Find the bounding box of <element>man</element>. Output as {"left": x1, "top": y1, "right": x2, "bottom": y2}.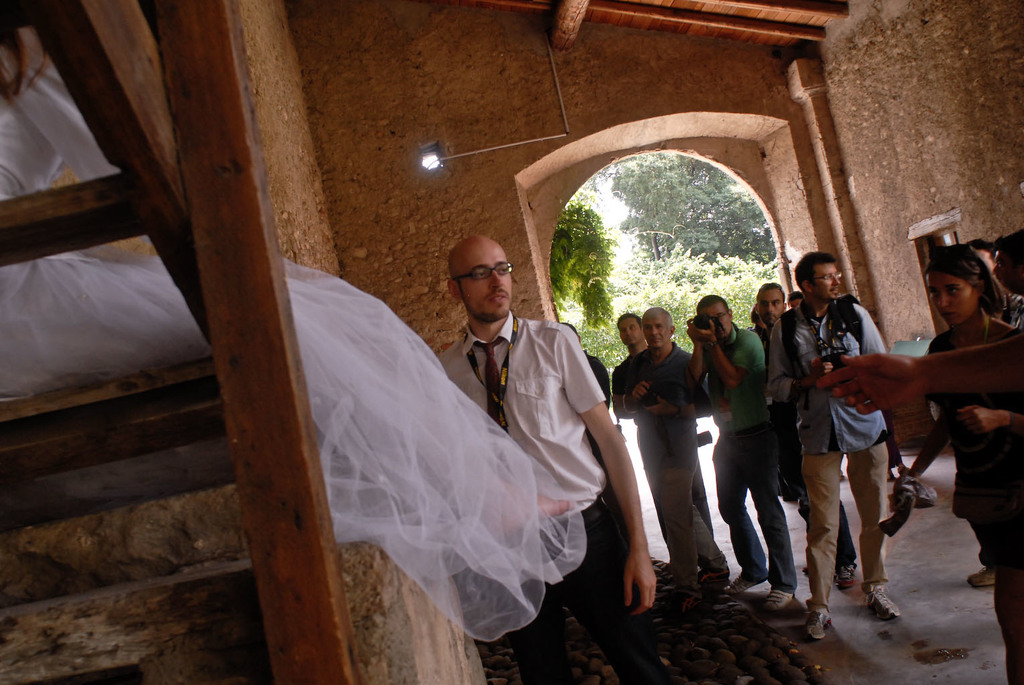
{"left": 612, "top": 308, "right": 711, "bottom": 601}.
